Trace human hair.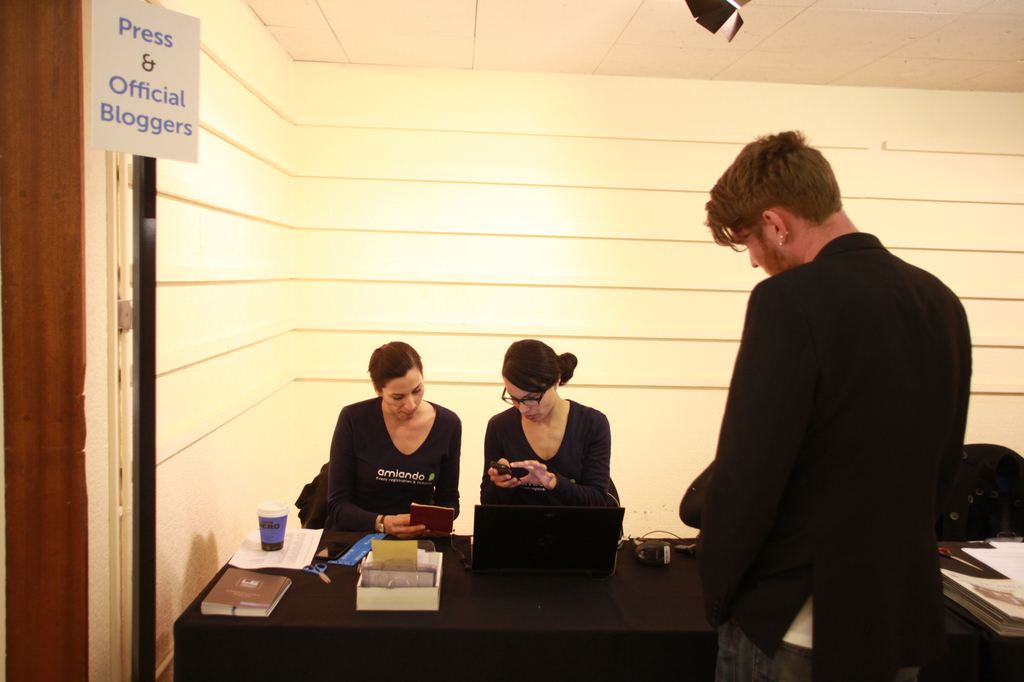
Traced to [369,339,425,390].
